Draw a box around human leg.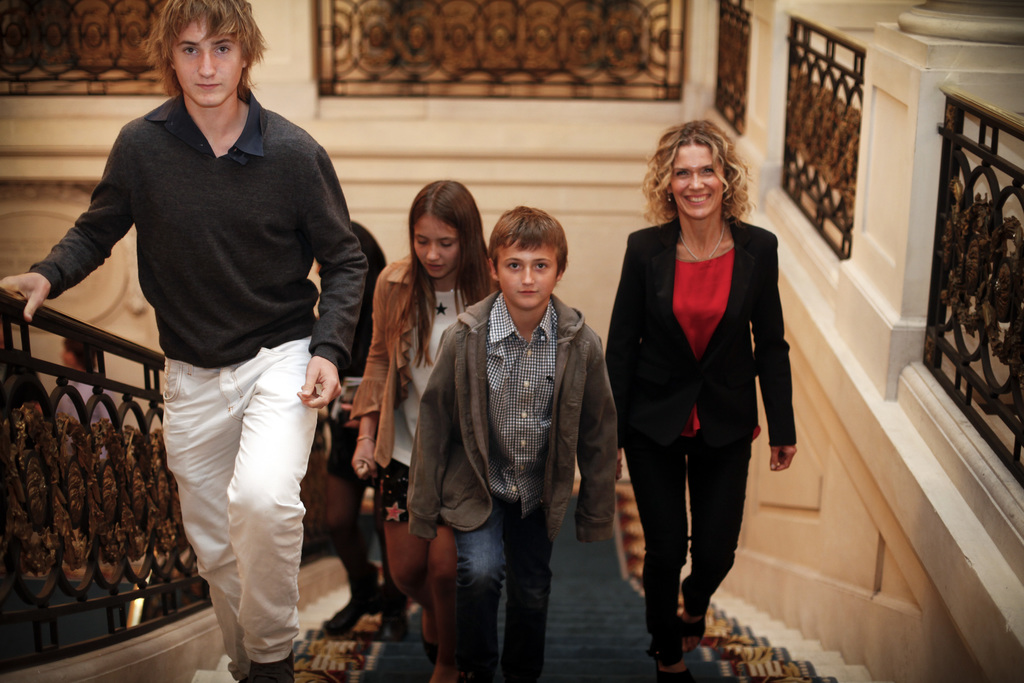
pyautogui.locateOnScreen(319, 424, 366, 630).
